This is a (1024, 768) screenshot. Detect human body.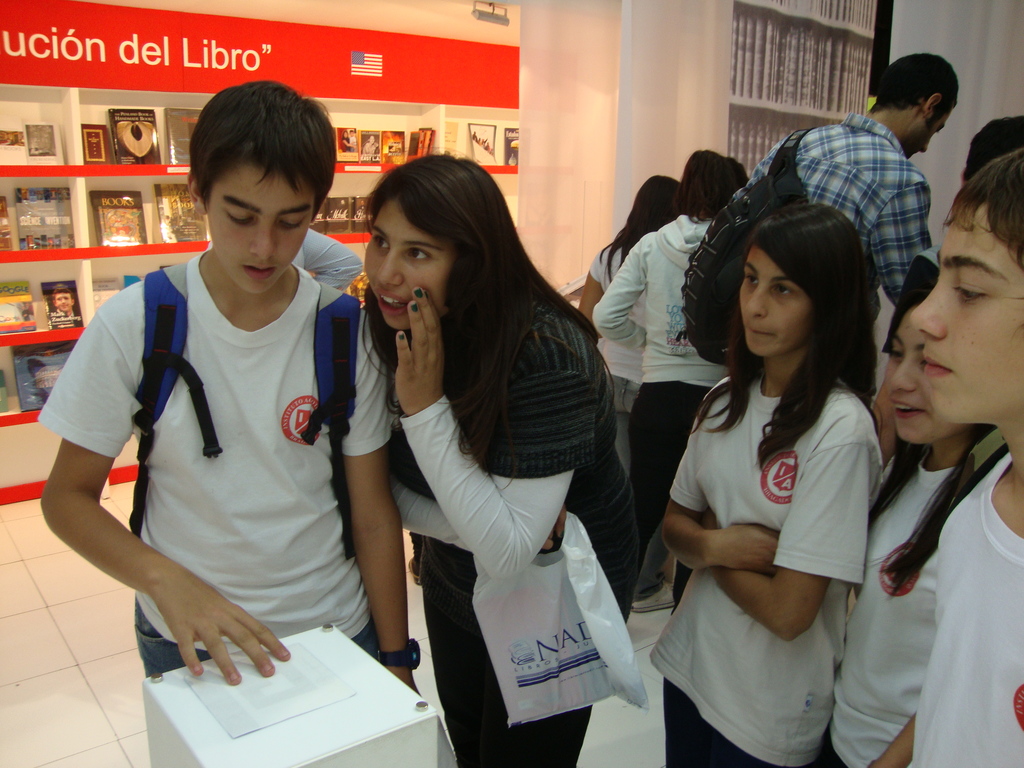
(573,173,680,332).
